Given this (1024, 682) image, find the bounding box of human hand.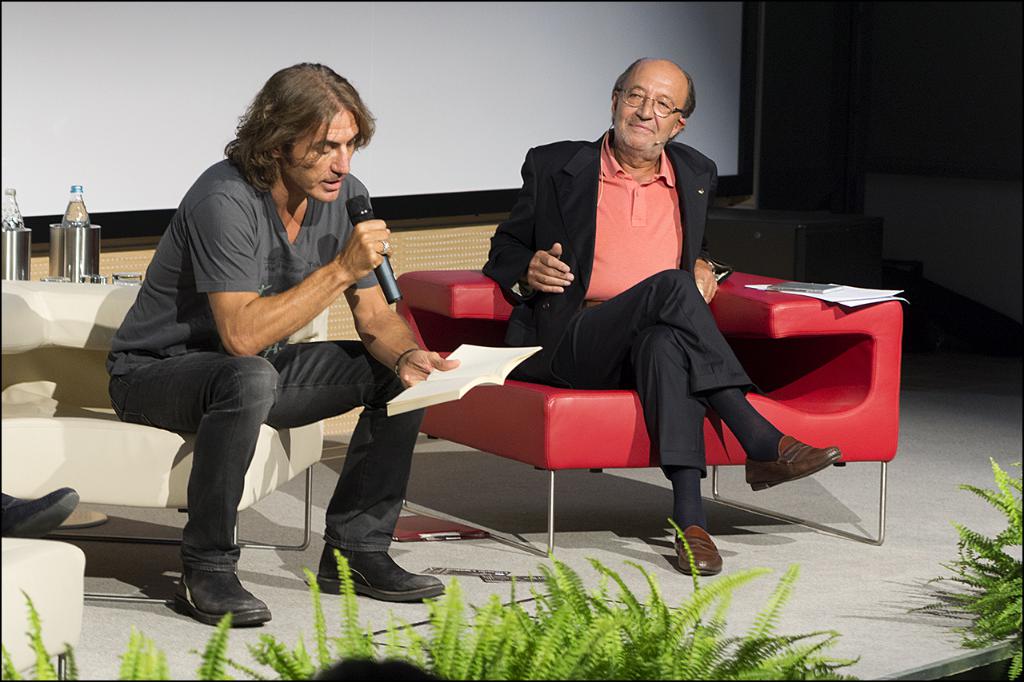
690/259/721/308.
